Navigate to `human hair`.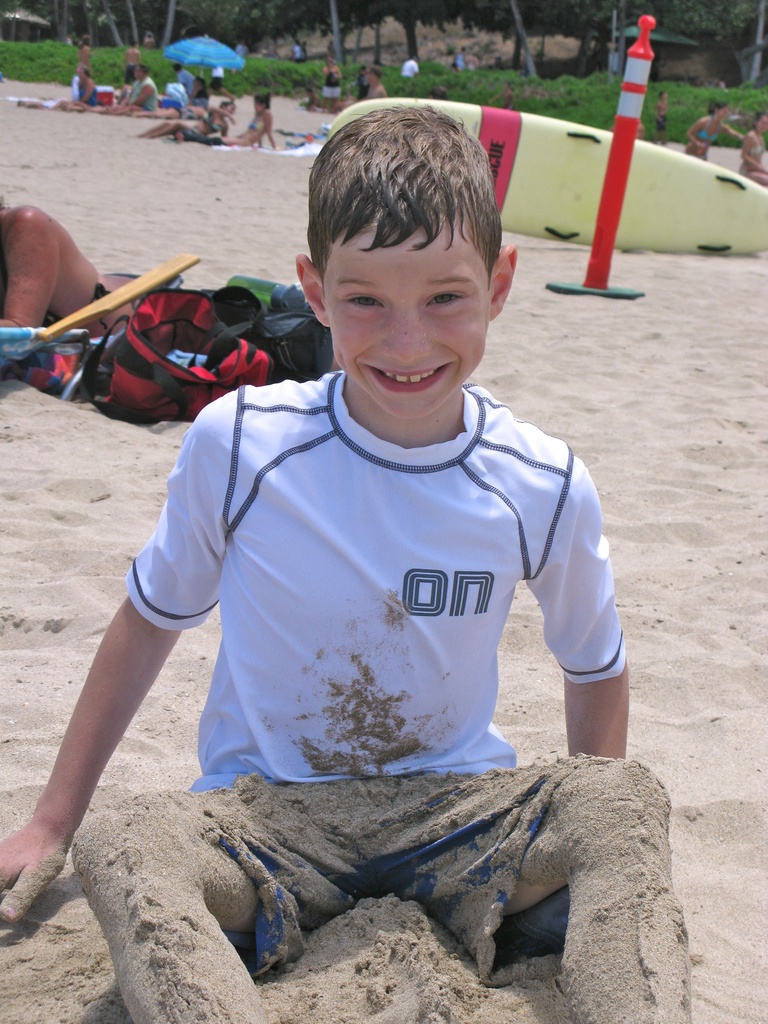
Navigation target: box=[308, 89, 506, 322].
